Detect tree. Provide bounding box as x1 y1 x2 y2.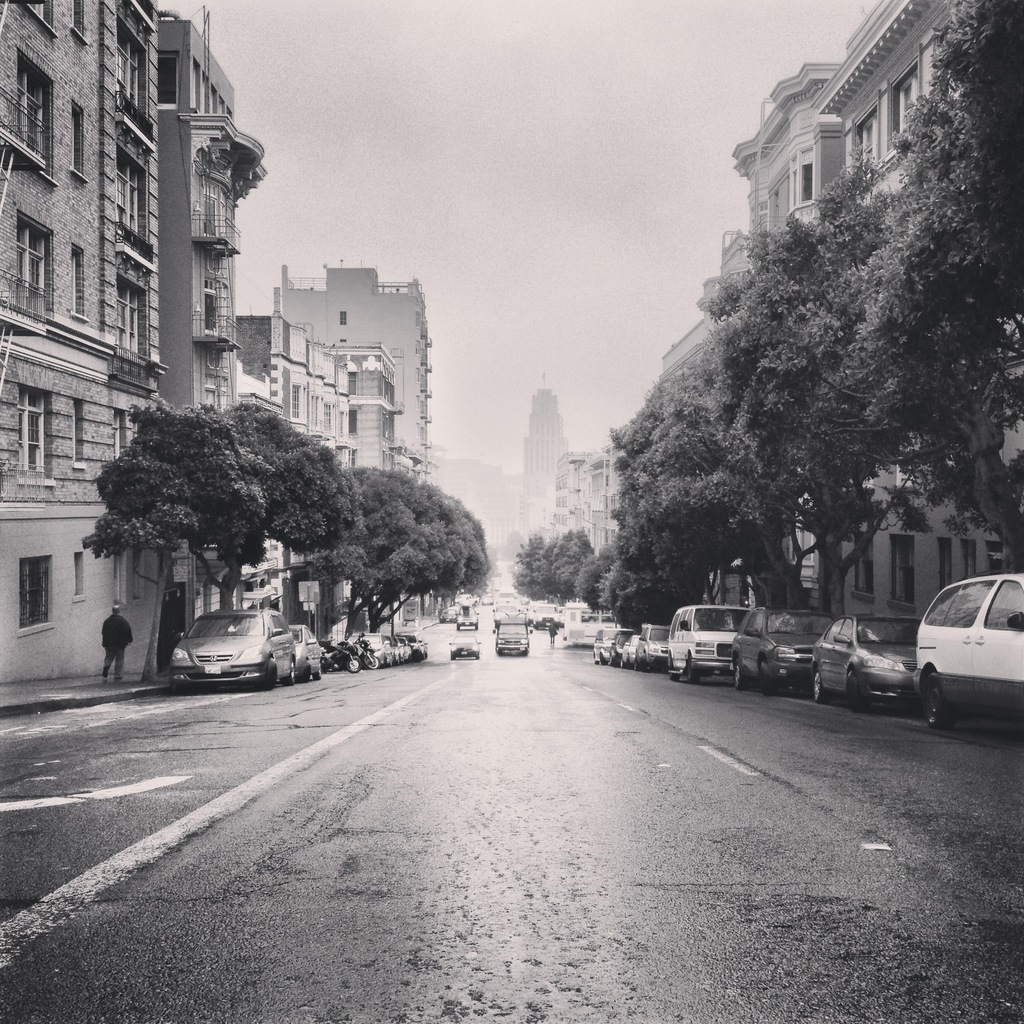
578 518 702 623.
